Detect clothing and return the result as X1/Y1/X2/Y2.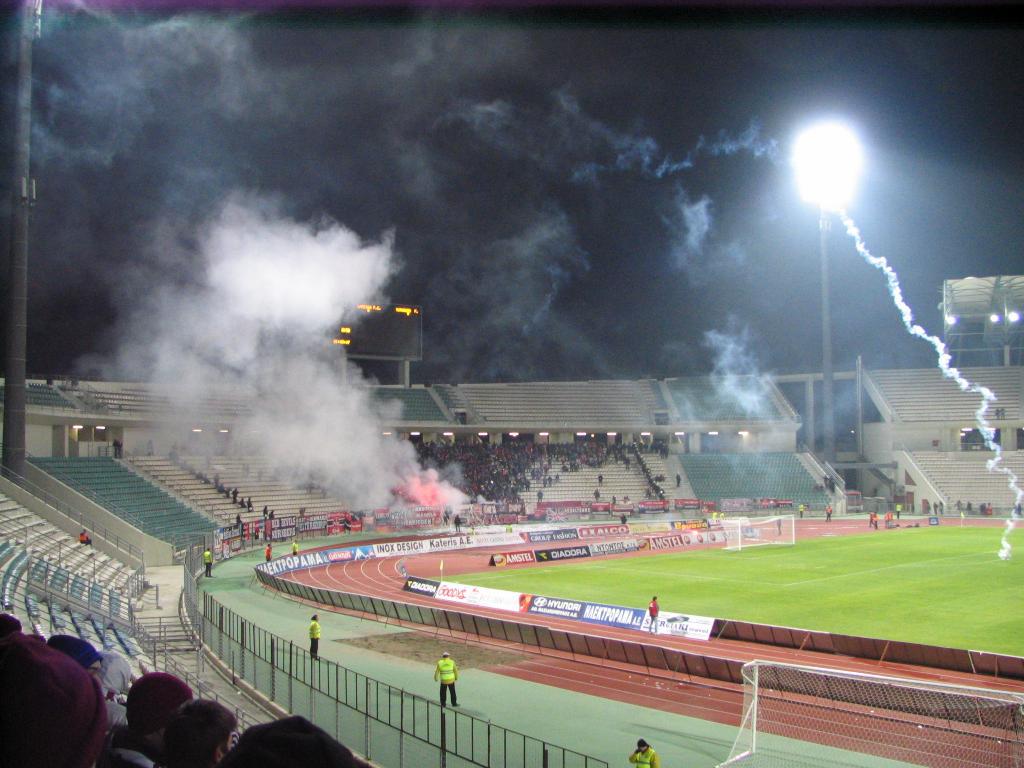
987/505/994/513.
